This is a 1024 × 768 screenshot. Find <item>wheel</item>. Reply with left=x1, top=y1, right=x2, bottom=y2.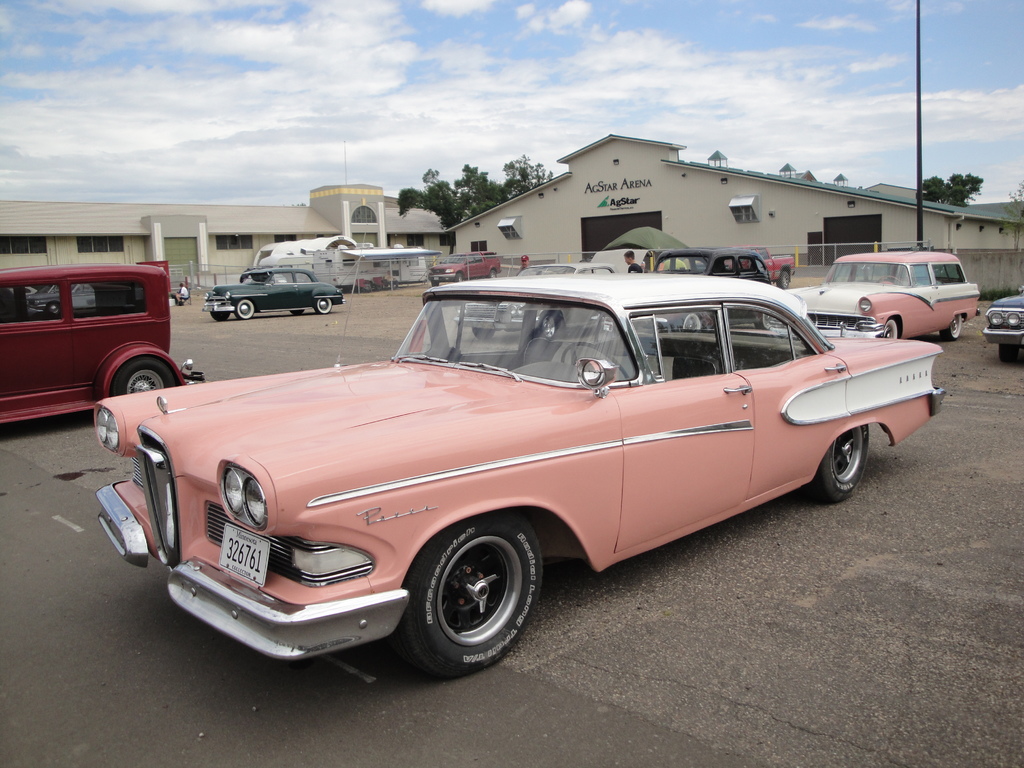
left=50, top=302, right=61, bottom=314.
